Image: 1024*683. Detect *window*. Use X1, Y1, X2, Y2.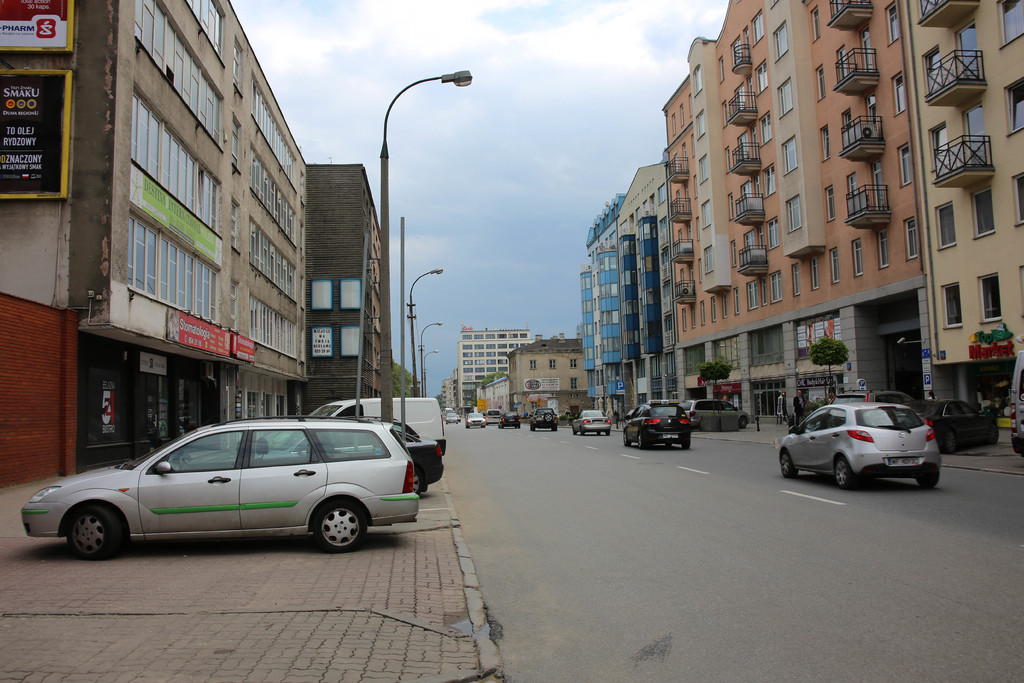
816, 68, 830, 97.
